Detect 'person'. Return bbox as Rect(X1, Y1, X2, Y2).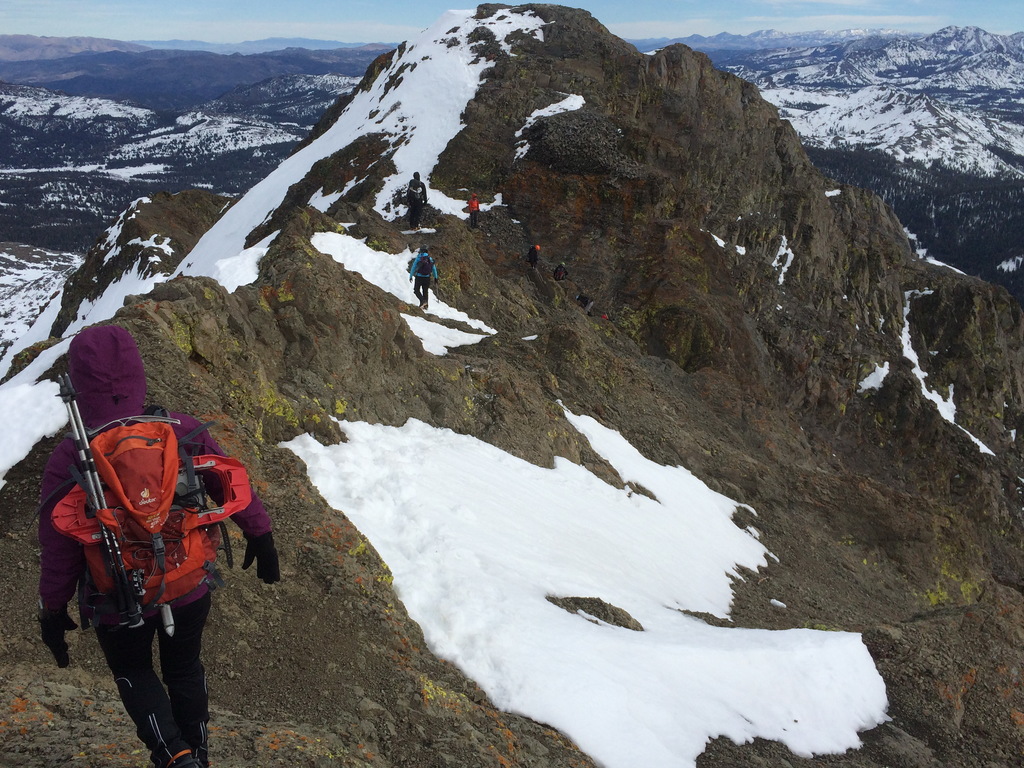
Rect(405, 169, 430, 234).
